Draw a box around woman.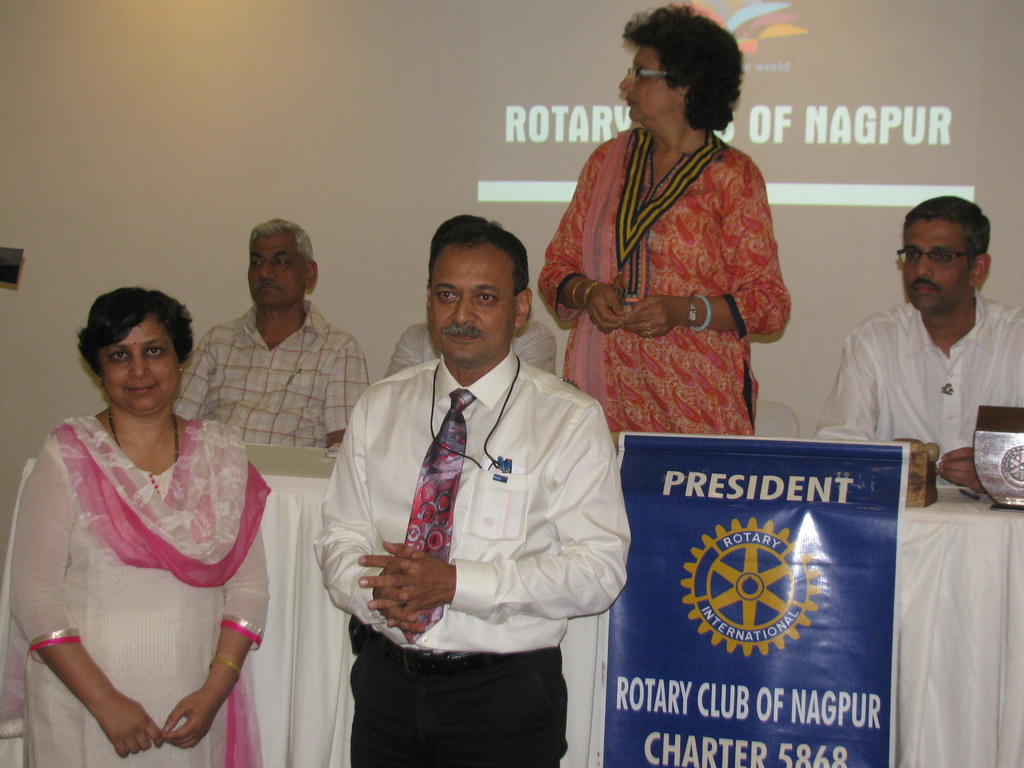
x1=534, y1=0, x2=785, y2=450.
